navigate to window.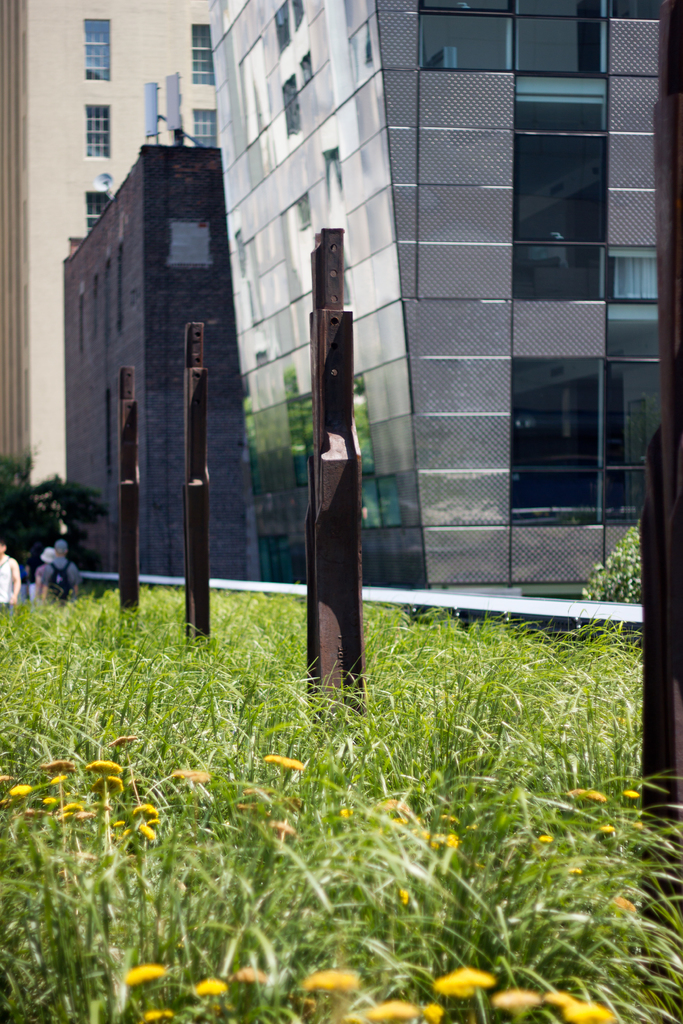
Navigation target: {"x1": 190, "y1": 22, "x2": 224, "y2": 88}.
